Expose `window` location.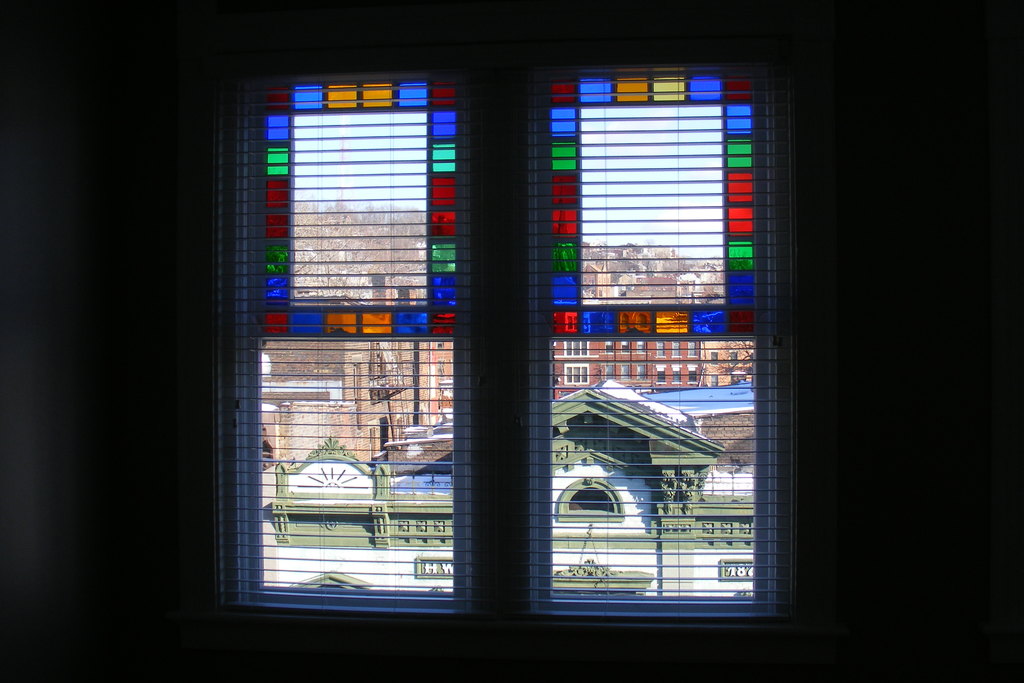
Exposed at bbox=[540, 71, 780, 616].
